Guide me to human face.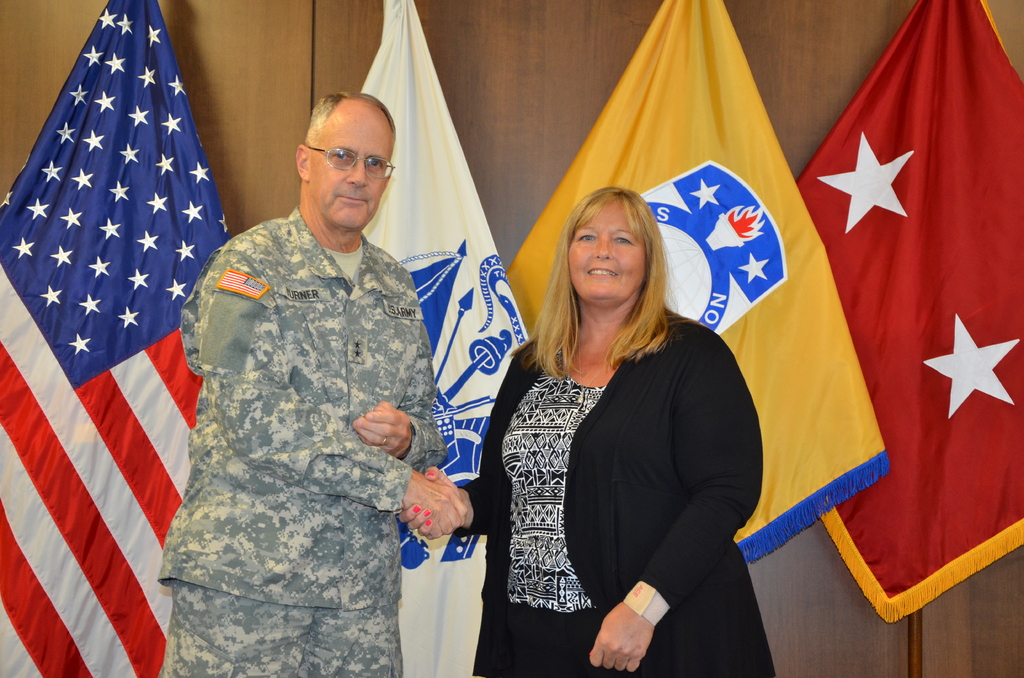
Guidance: {"left": 304, "top": 106, "right": 393, "bottom": 227}.
